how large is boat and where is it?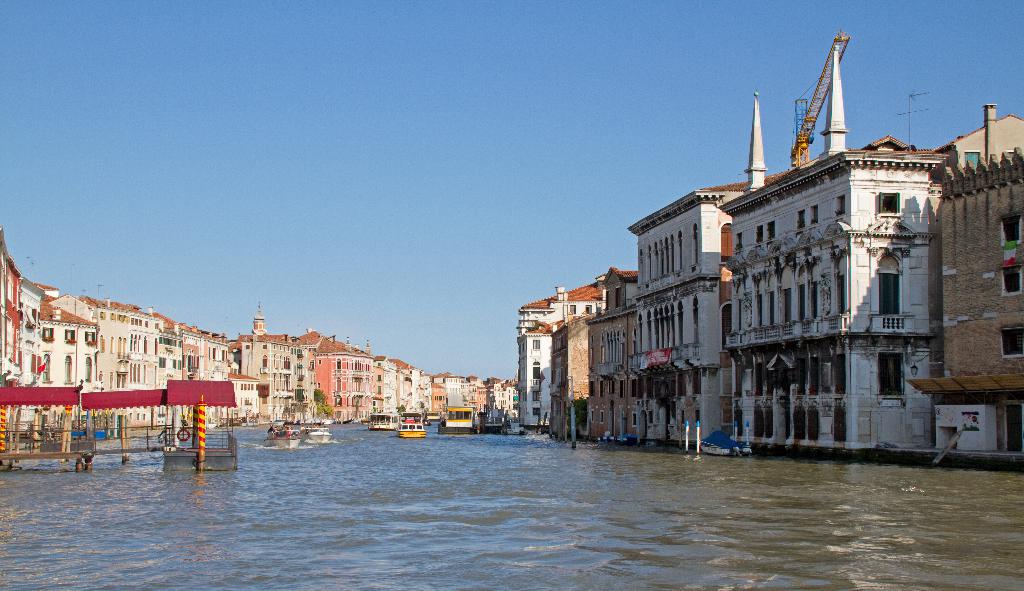
Bounding box: {"left": 371, "top": 414, "right": 397, "bottom": 427}.
